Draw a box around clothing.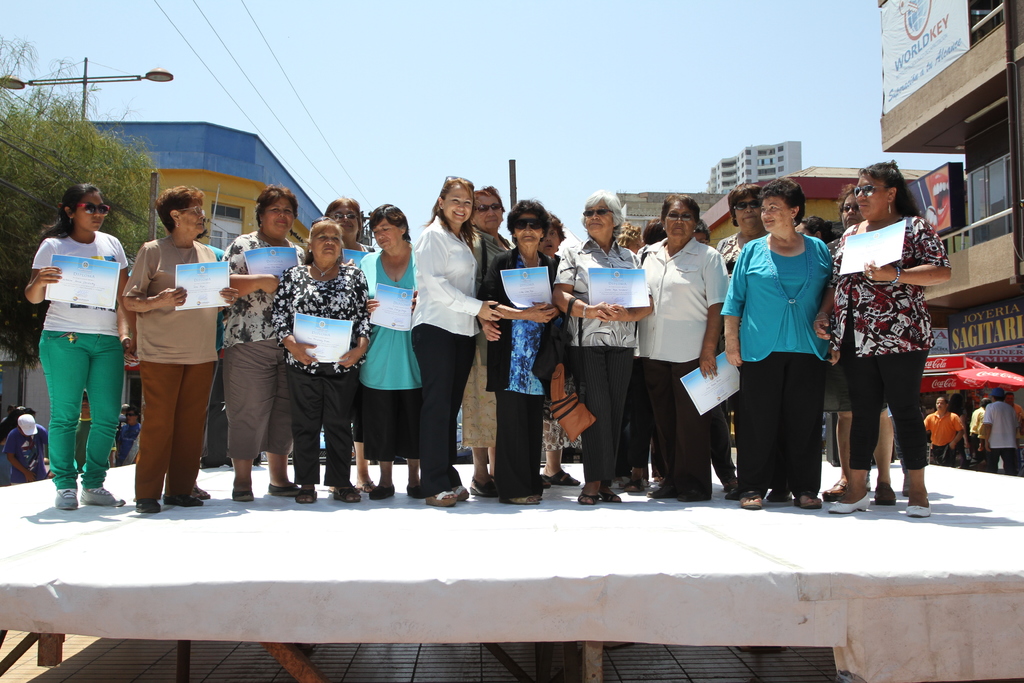
(x1=750, y1=233, x2=843, y2=498).
